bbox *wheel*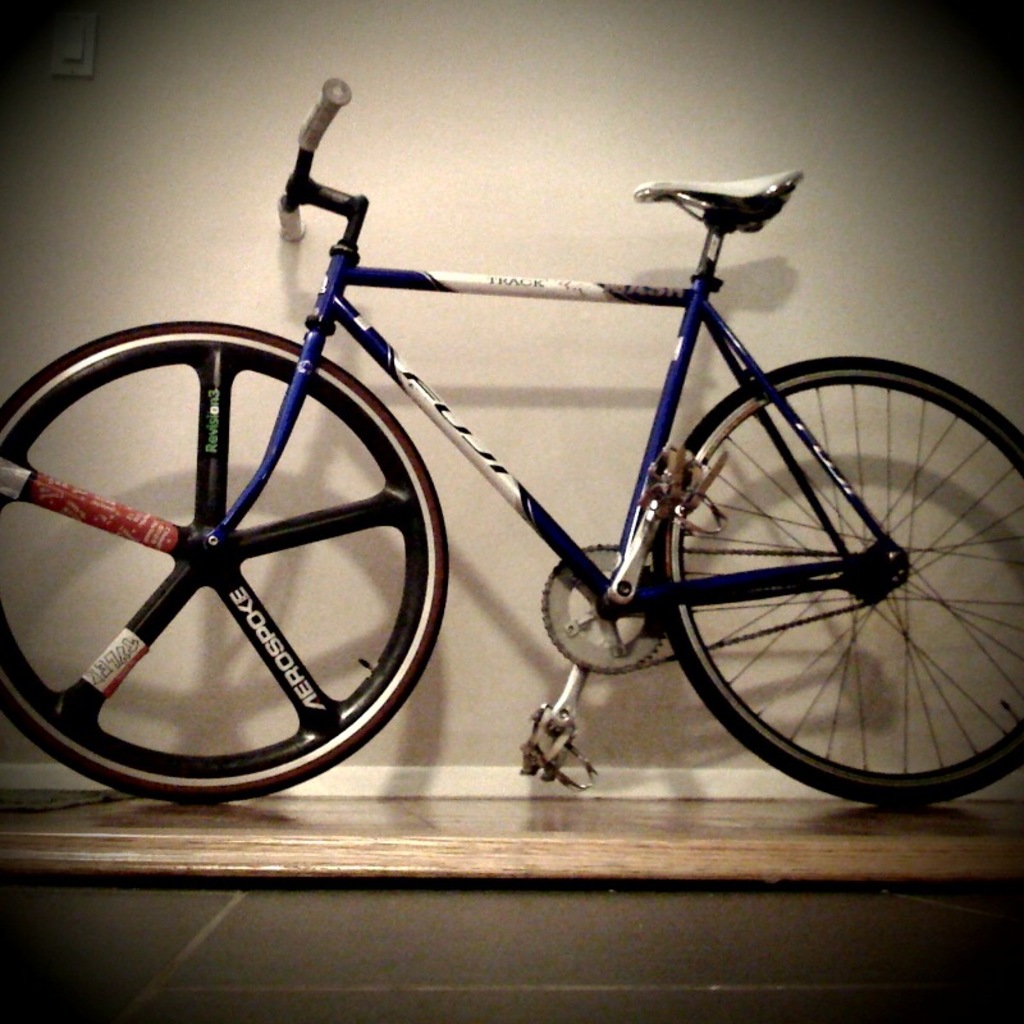
<box>547,547,654,669</box>
